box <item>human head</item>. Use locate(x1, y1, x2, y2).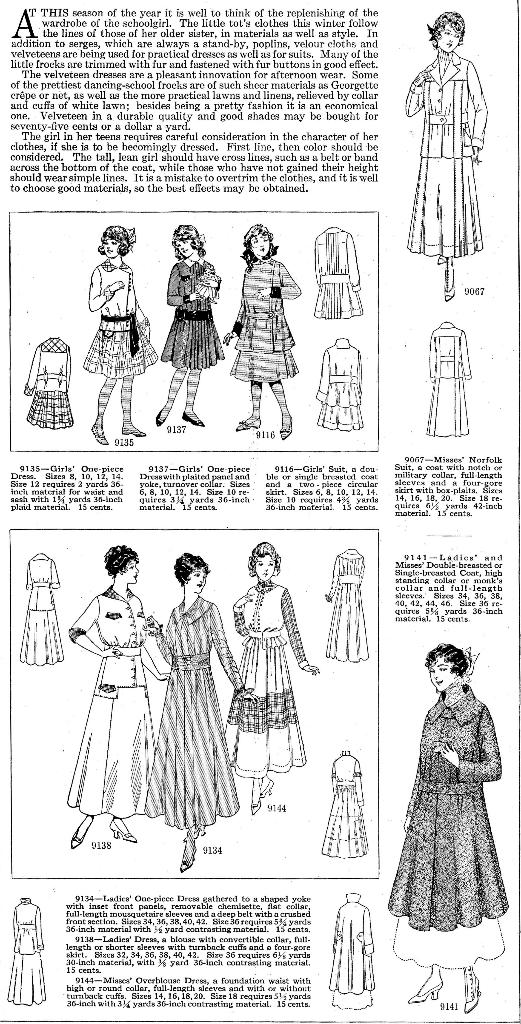
locate(172, 226, 206, 258).
